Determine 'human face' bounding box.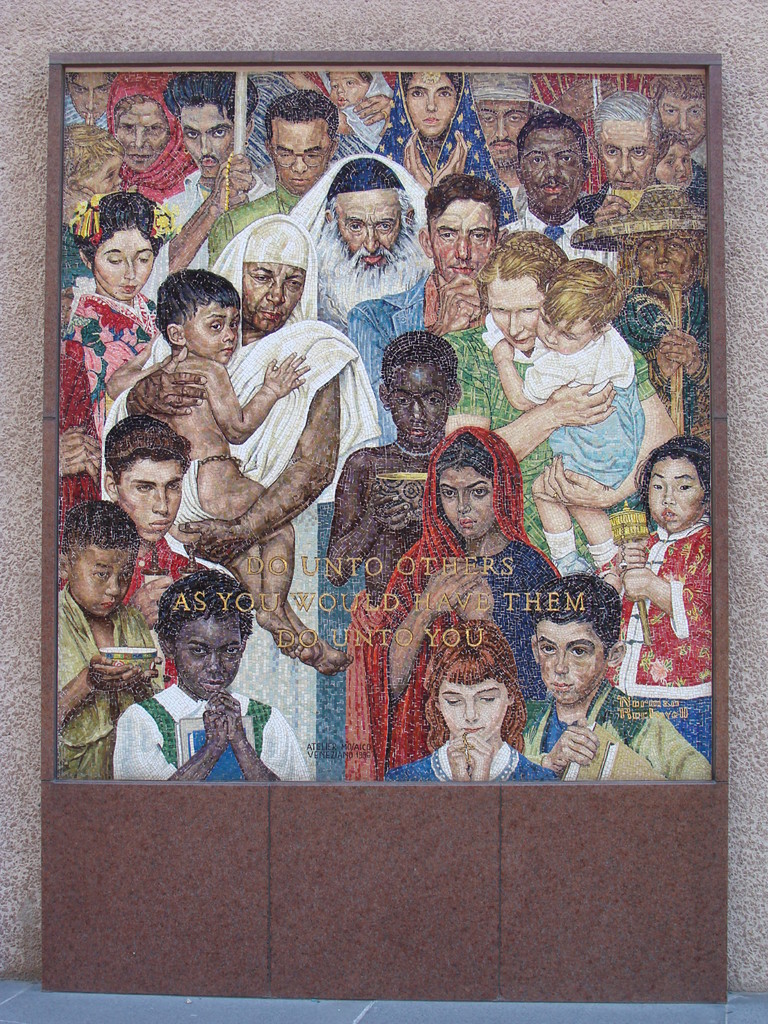
Determined: crop(61, 534, 133, 612).
